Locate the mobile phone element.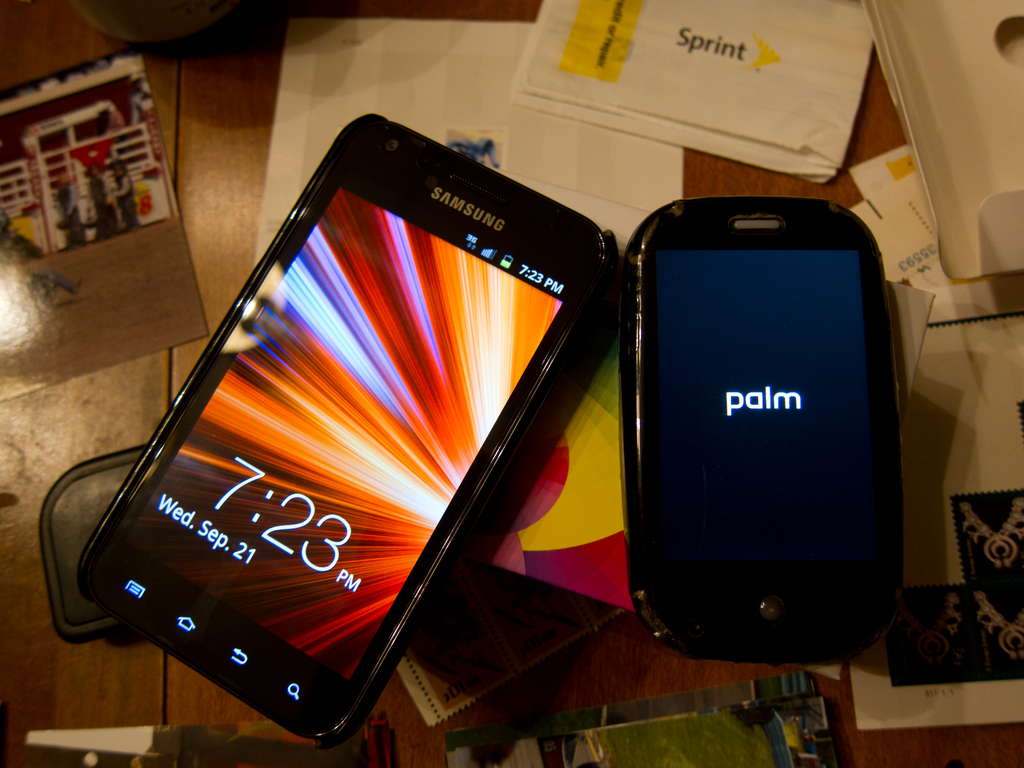
Element bbox: {"left": 628, "top": 186, "right": 896, "bottom": 677}.
